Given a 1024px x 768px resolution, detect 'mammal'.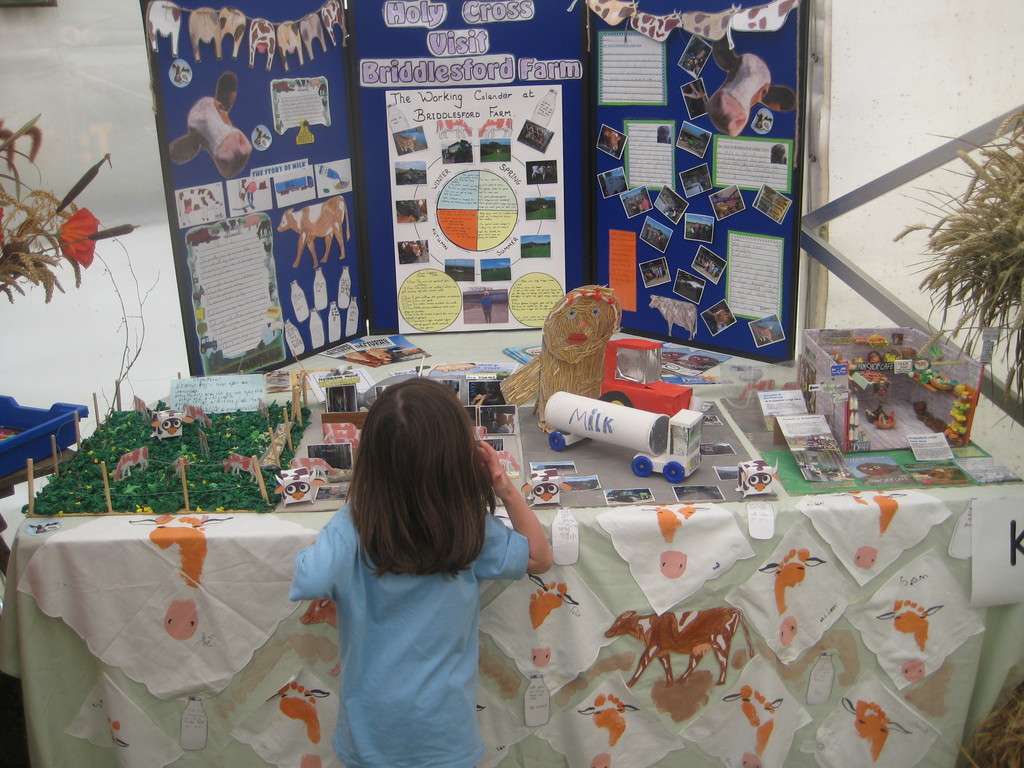
<bbox>223, 454, 255, 481</bbox>.
